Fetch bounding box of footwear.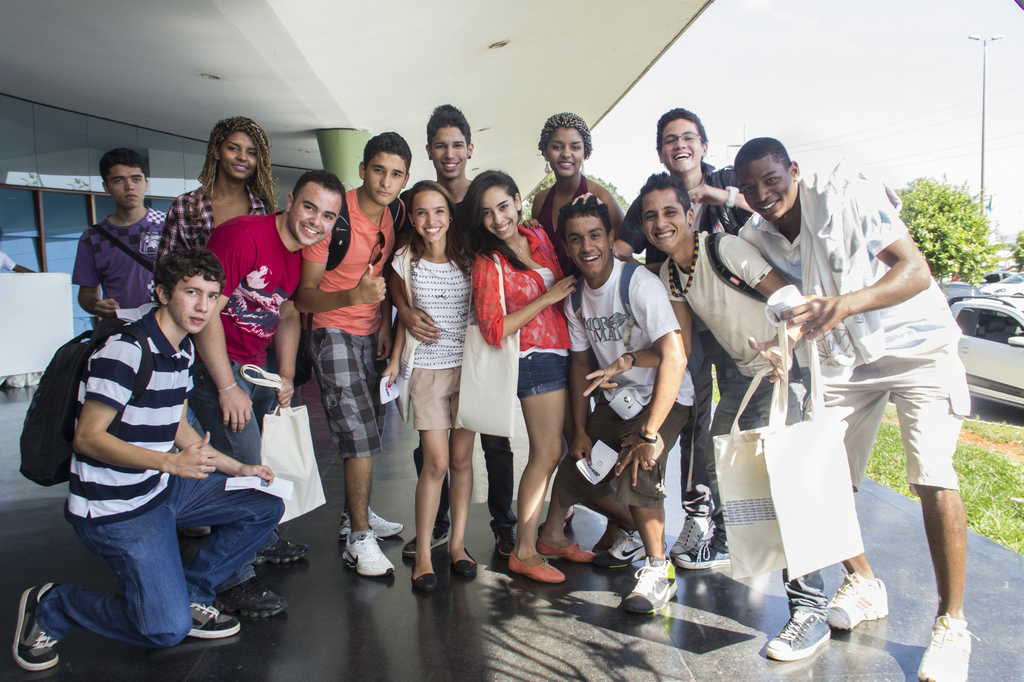
Bbox: 342:505:405:539.
